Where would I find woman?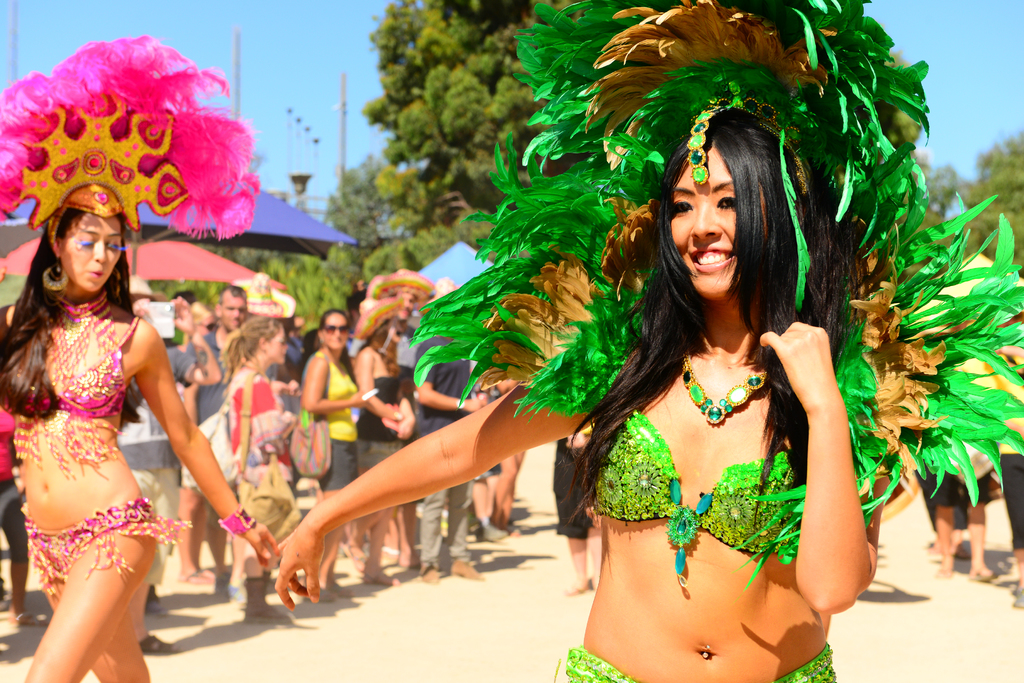
At (x1=173, y1=301, x2=220, y2=590).
